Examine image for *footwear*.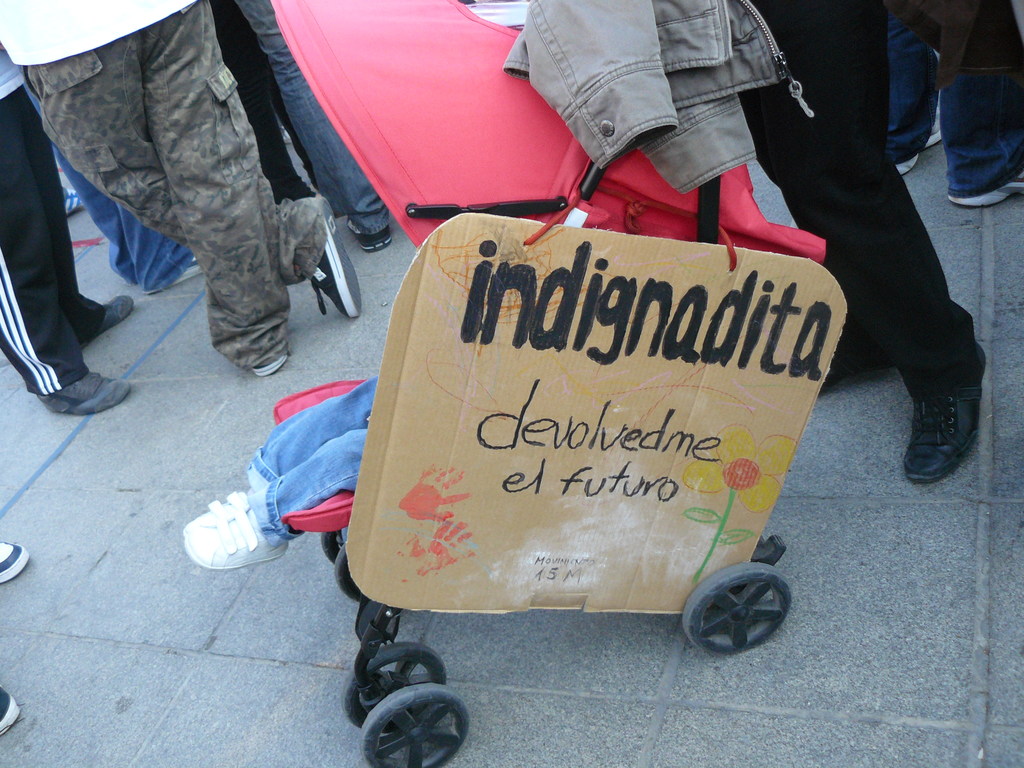
Examination result: region(900, 375, 984, 486).
